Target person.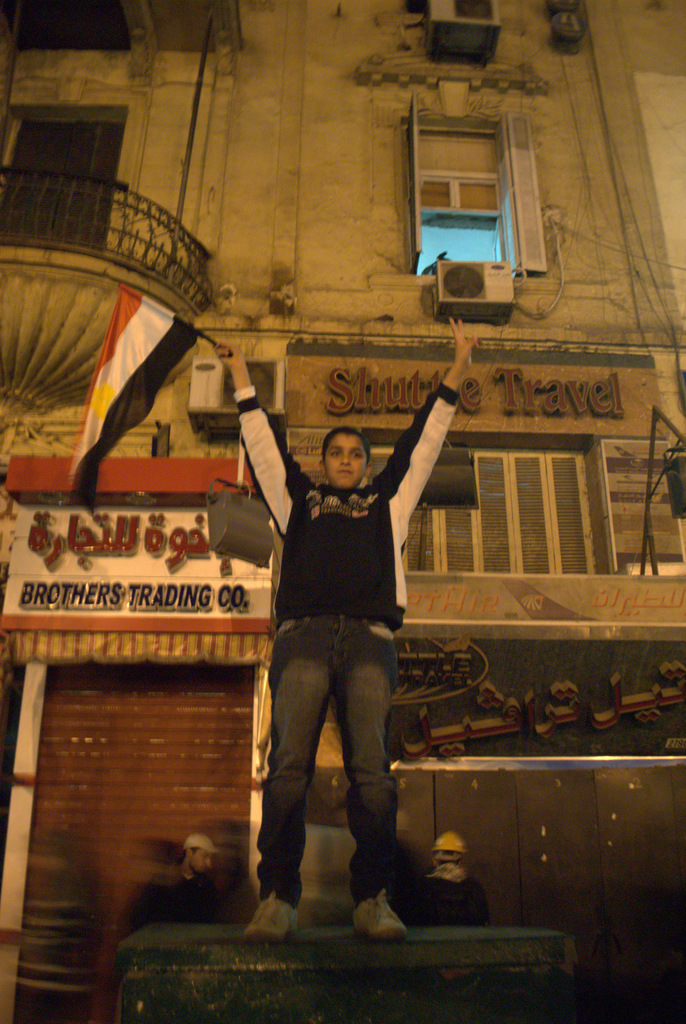
Target region: locate(220, 319, 467, 948).
